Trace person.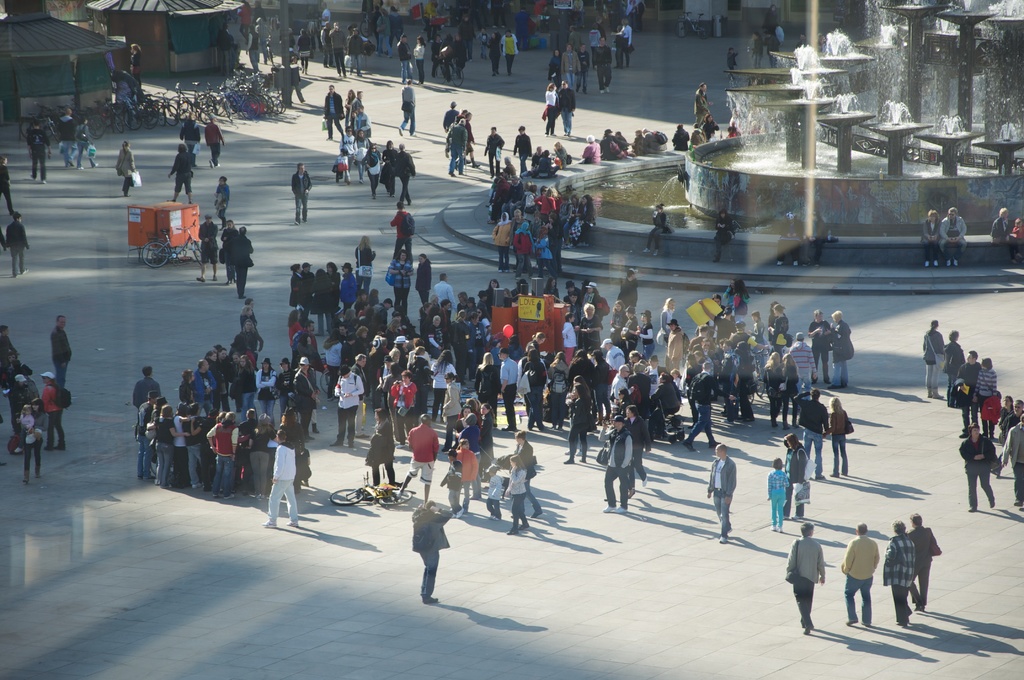
Traced to Rect(230, 223, 255, 302).
